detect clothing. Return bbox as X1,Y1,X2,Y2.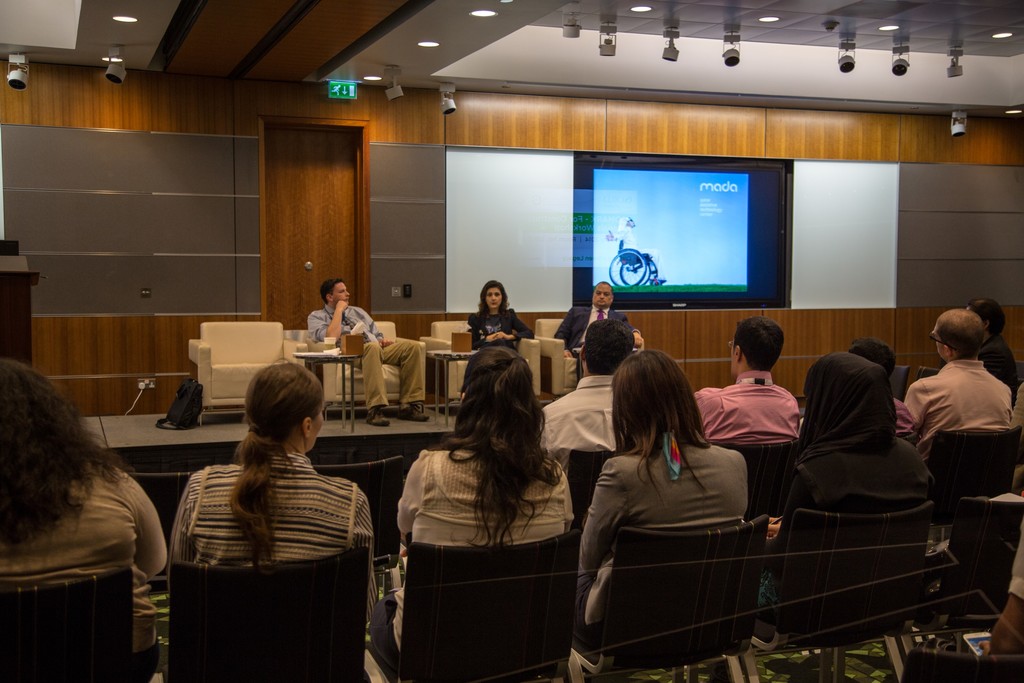
468,305,543,345.
